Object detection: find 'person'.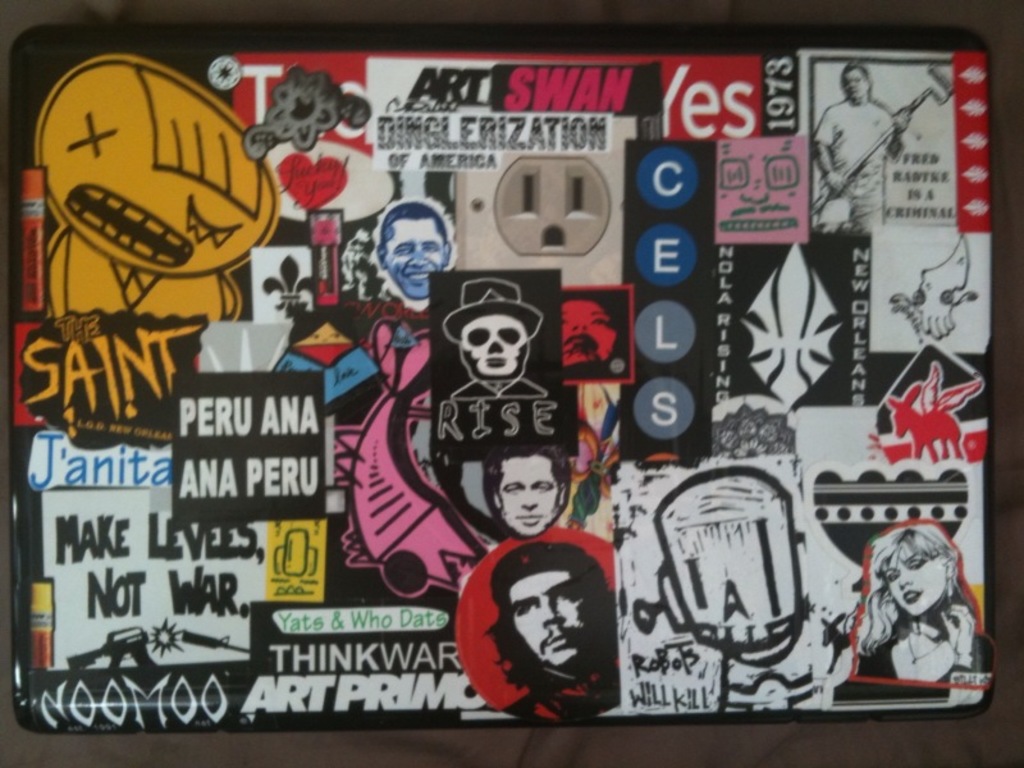
Rect(810, 65, 915, 219).
